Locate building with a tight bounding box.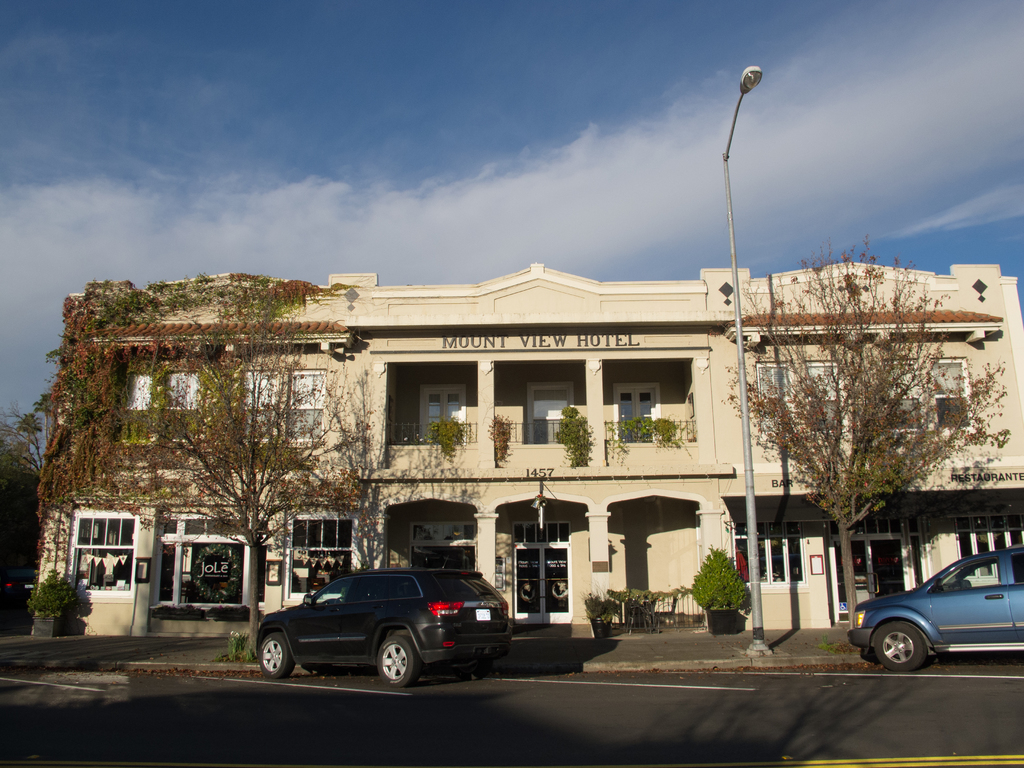
[left=34, top=262, right=1023, bottom=633].
